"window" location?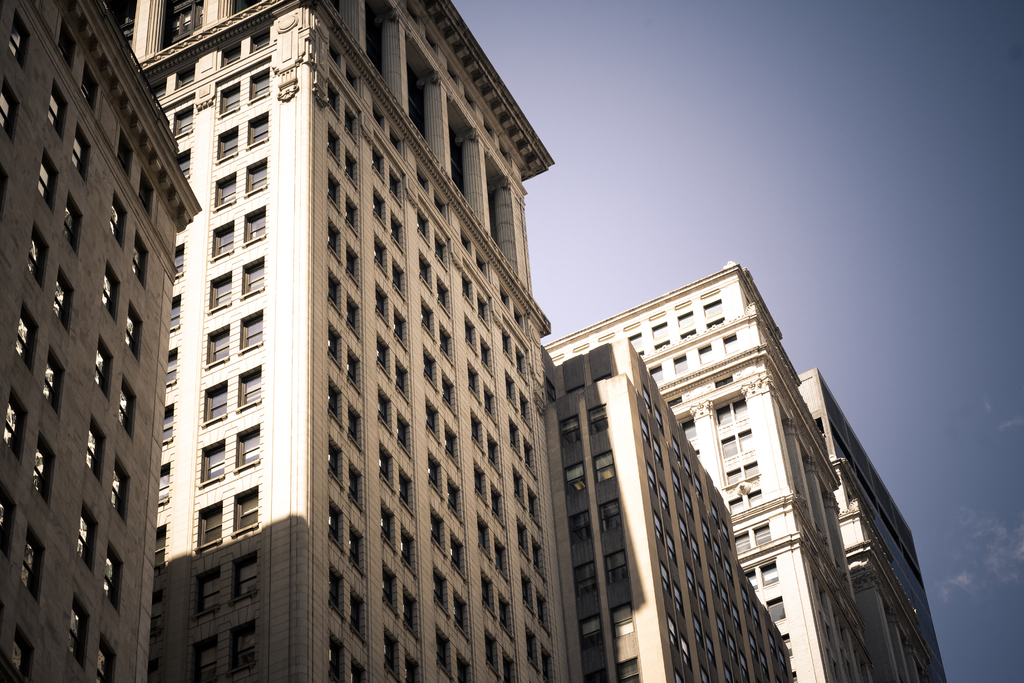
(90, 345, 124, 402)
